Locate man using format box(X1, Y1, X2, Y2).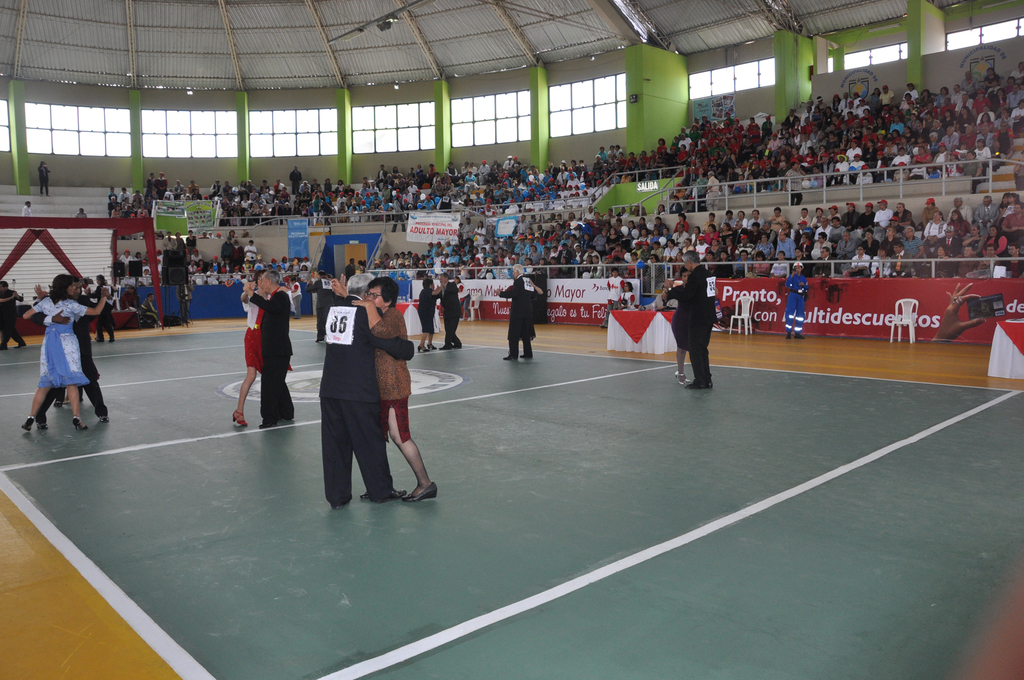
box(975, 195, 996, 232).
